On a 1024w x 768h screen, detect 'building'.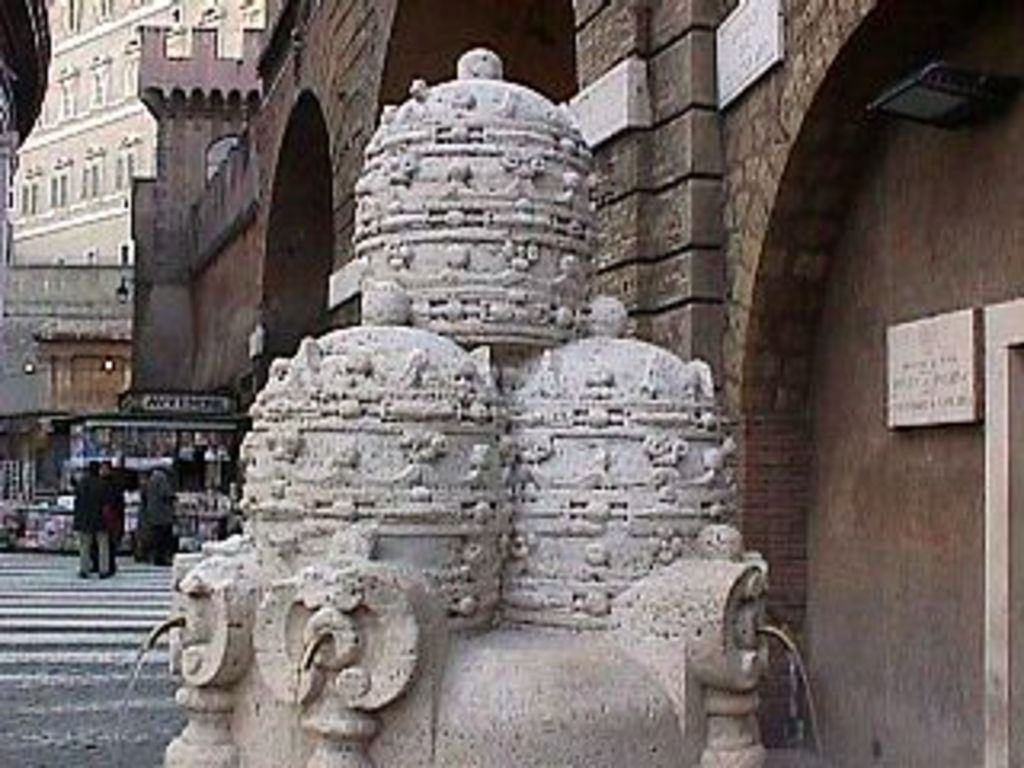
128 29 269 422.
